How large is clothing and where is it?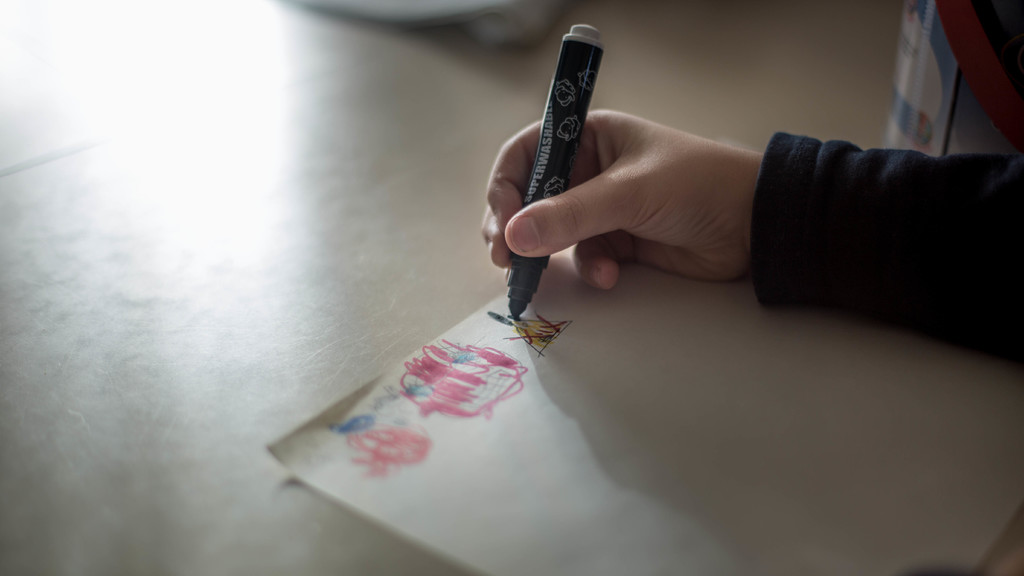
Bounding box: (705,108,1023,364).
